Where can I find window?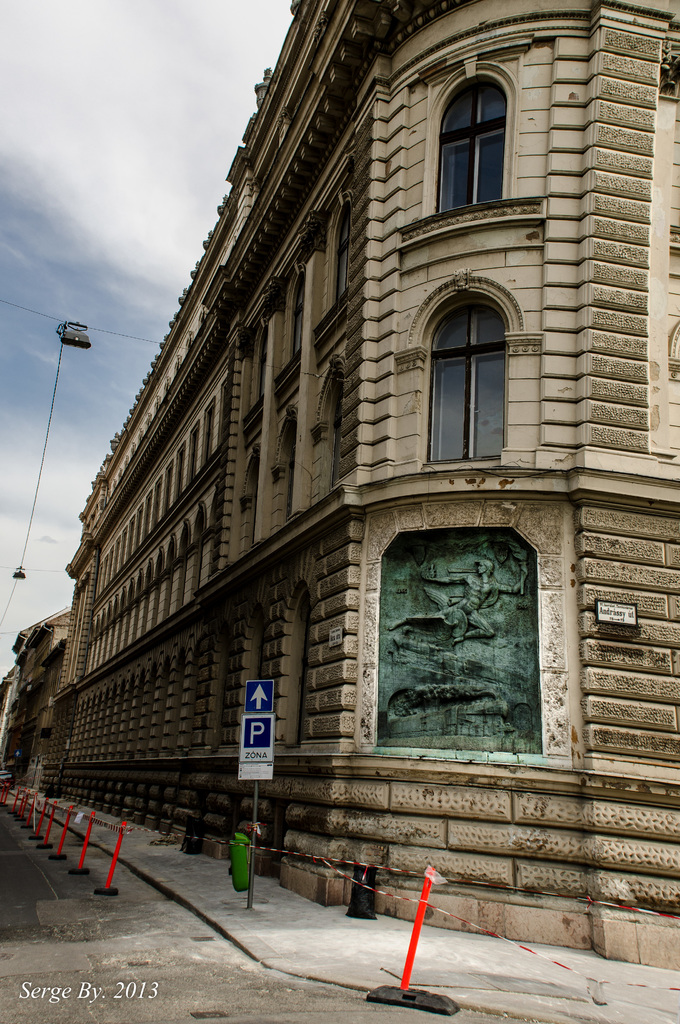
You can find it at Rect(416, 58, 511, 216).
